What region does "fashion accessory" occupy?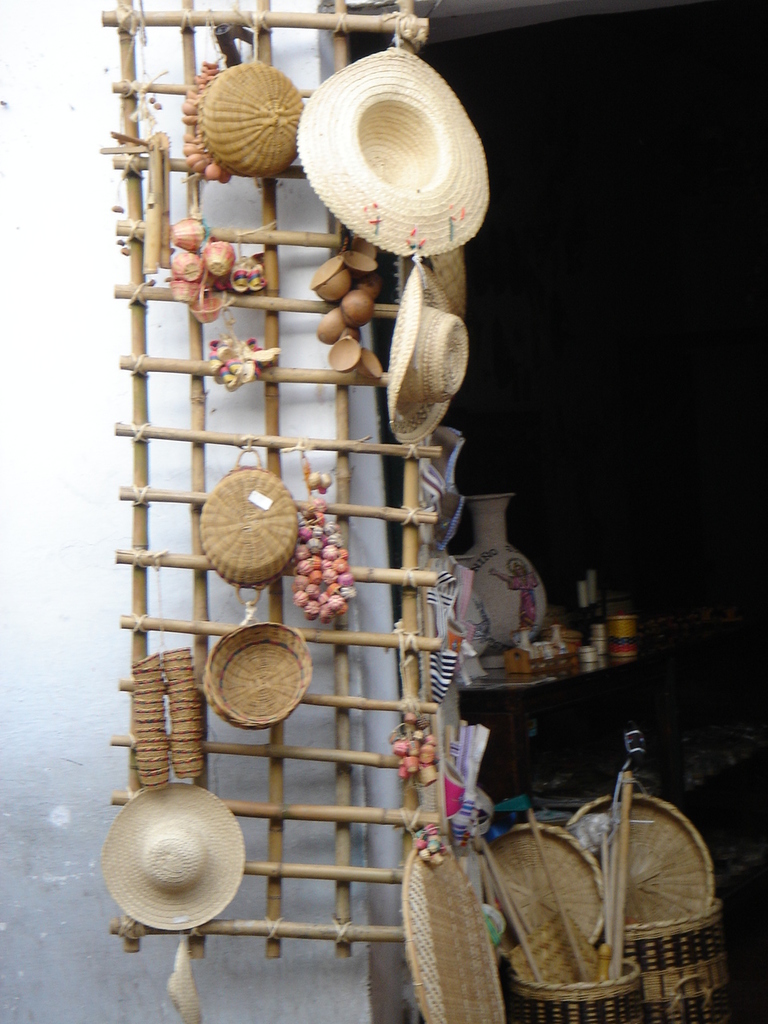
(left=289, top=35, right=494, bottom=258).
